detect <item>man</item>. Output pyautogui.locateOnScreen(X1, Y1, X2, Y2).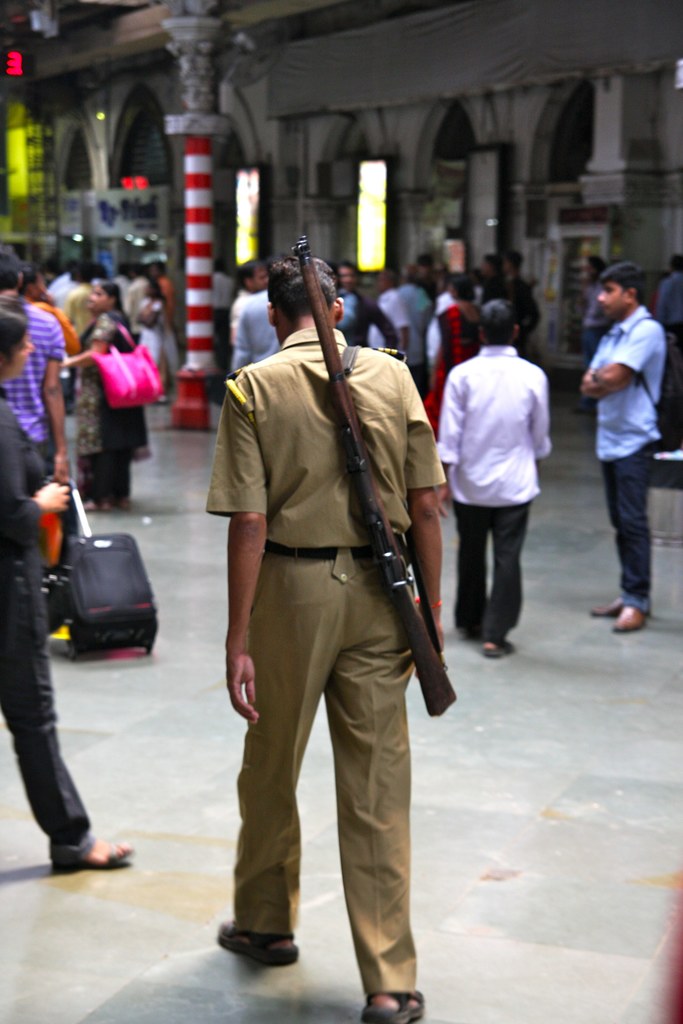
pyautogui.locateOnScreen(336, 259, 399, 348).
